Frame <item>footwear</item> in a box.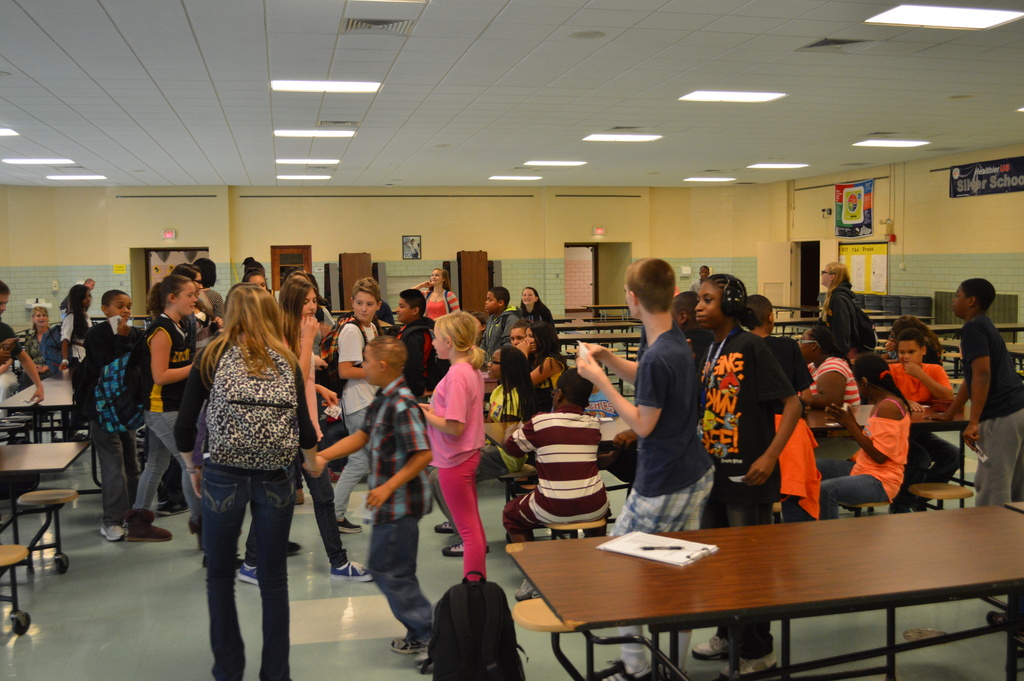
bbox(722, 640, 788, 680).
